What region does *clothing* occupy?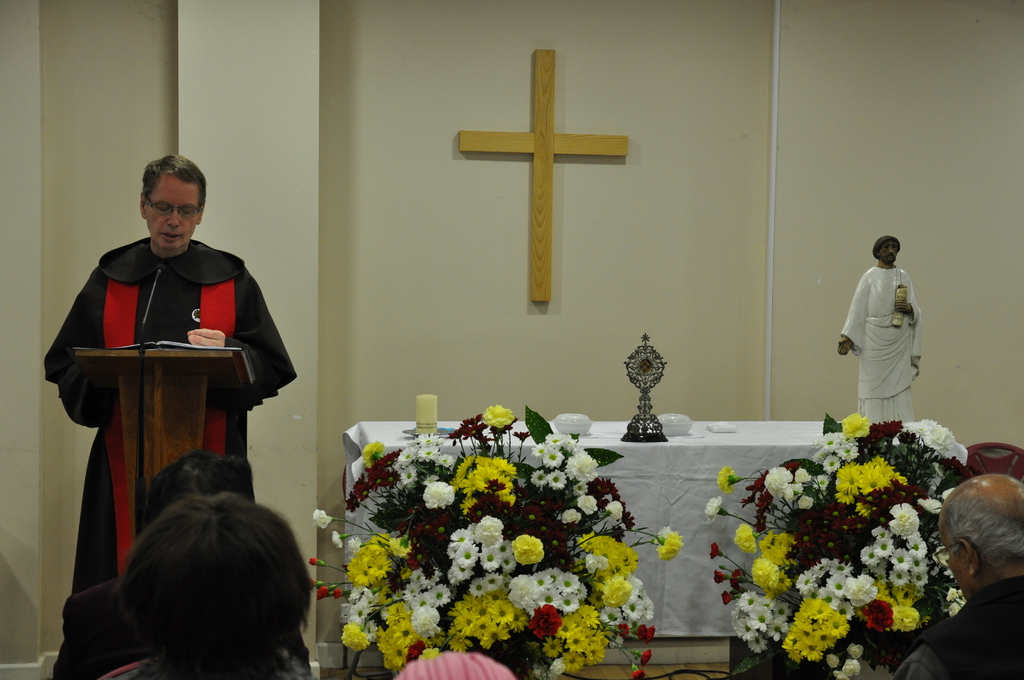
bbox(43, 232, 296, 594).
